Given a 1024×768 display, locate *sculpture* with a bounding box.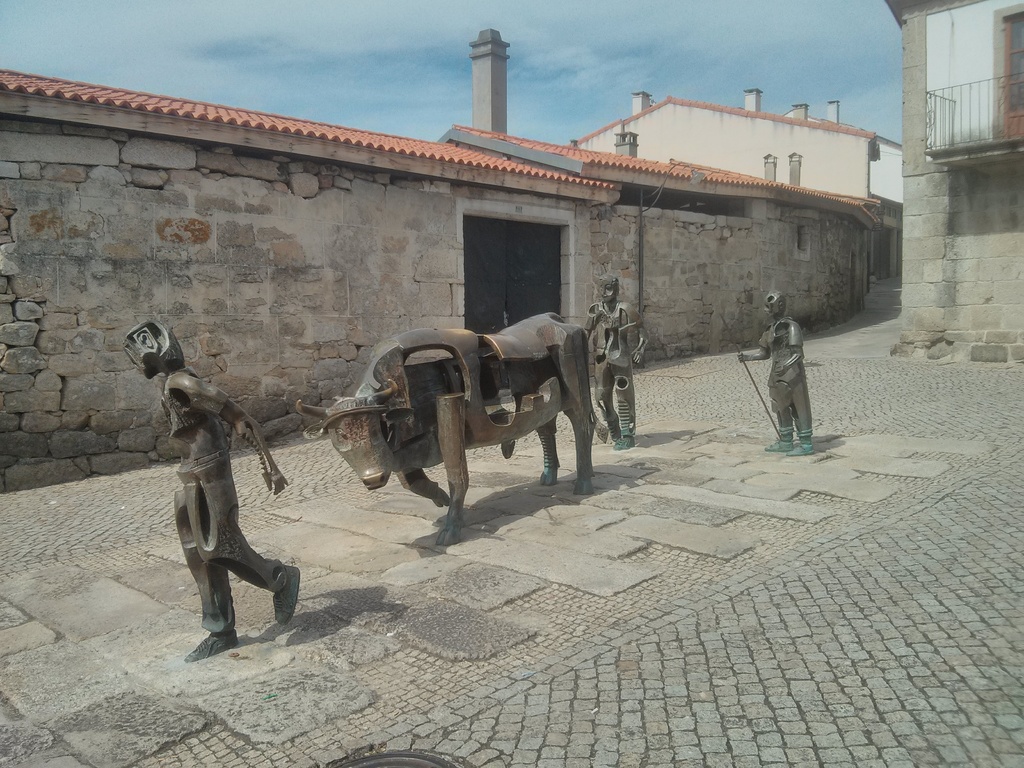
Located: detection(136, 296, 296, 652).
